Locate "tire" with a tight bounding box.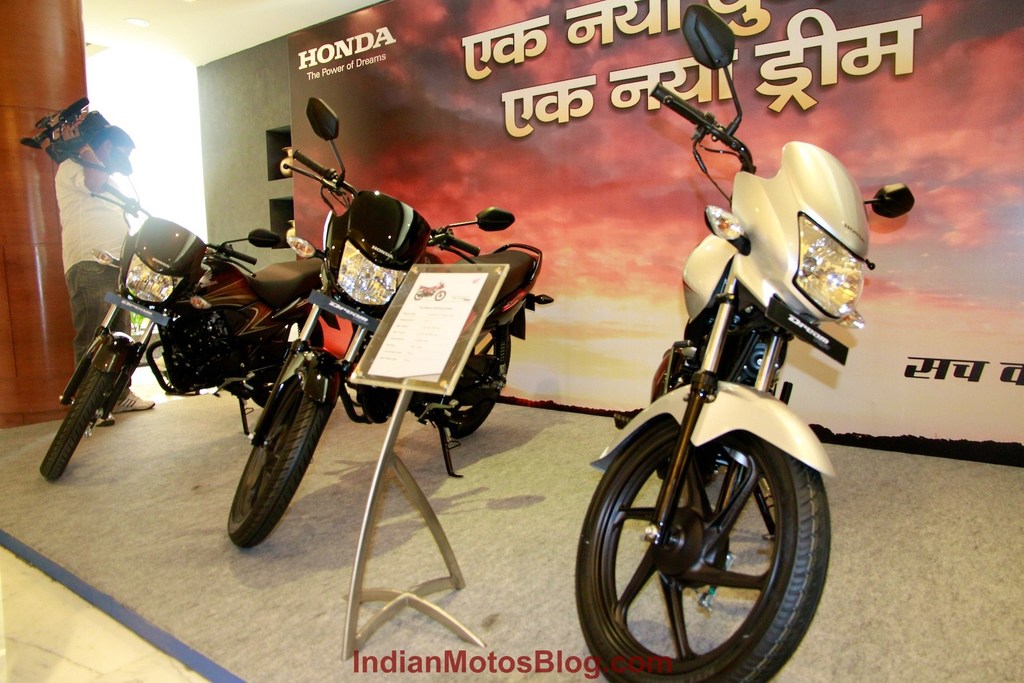
<box>594,401,845,666</box>.
